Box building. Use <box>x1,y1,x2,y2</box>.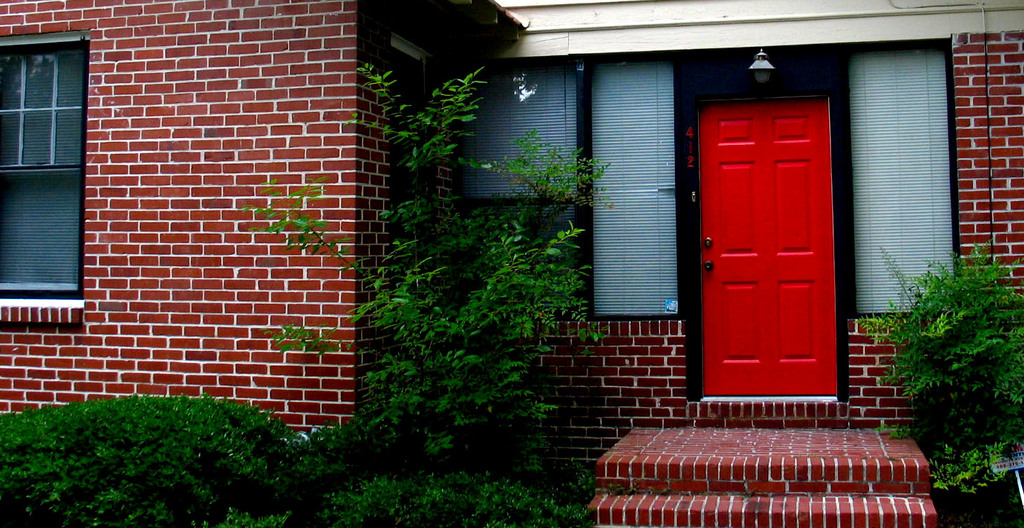
<box>0,0,1023,527</box>.
